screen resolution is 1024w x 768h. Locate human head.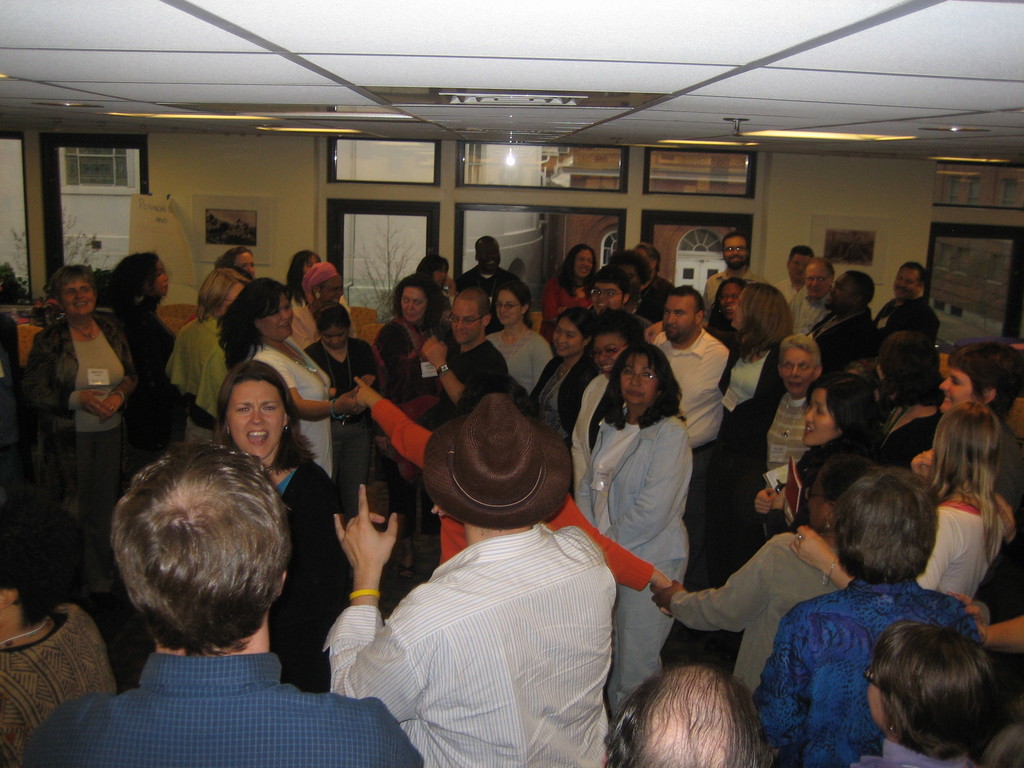
detection(595, 316, 645, 378).
